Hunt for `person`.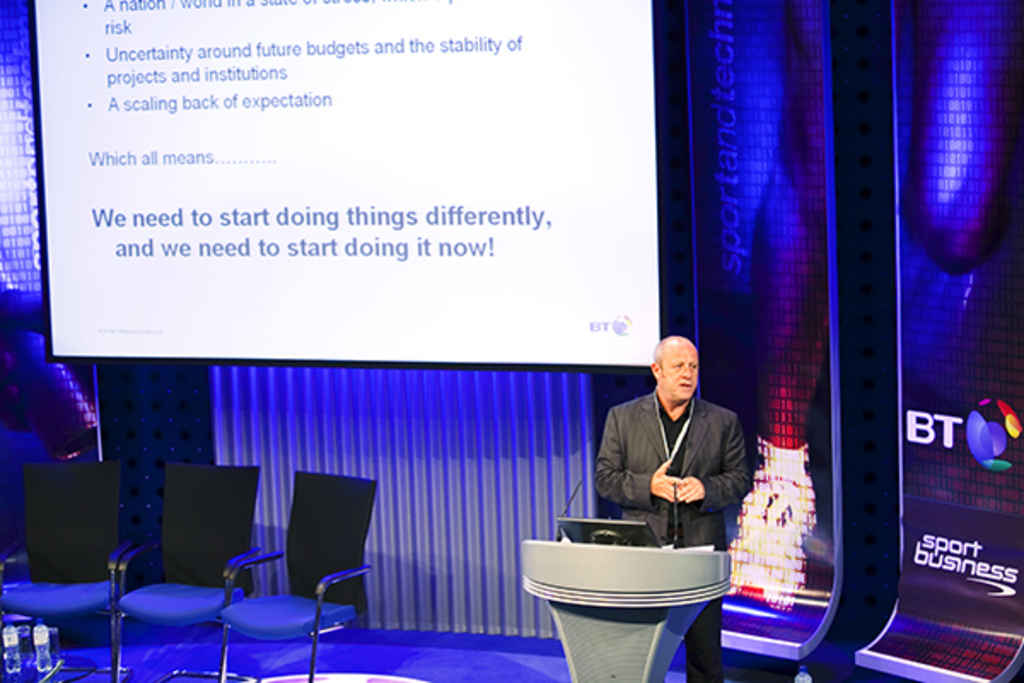
Hunted down at BBox(599, 340, 754, 577).
